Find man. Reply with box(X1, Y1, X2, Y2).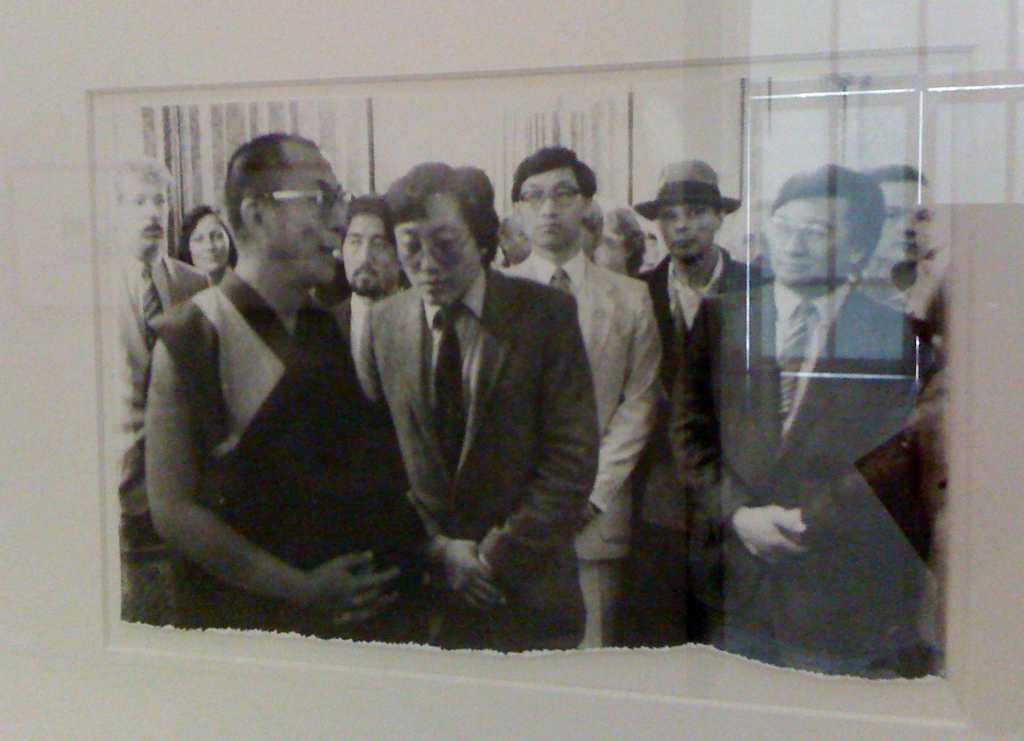
box(665, 156, 922, 672).
